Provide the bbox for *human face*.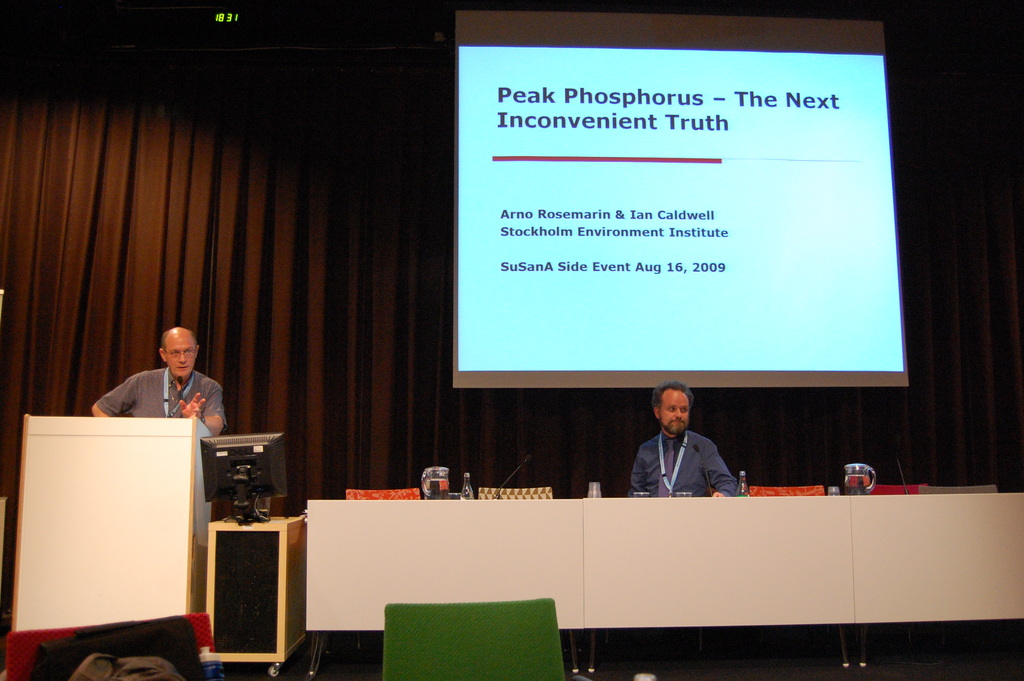
x1=663, y1=386, x2=694, y2=435.
